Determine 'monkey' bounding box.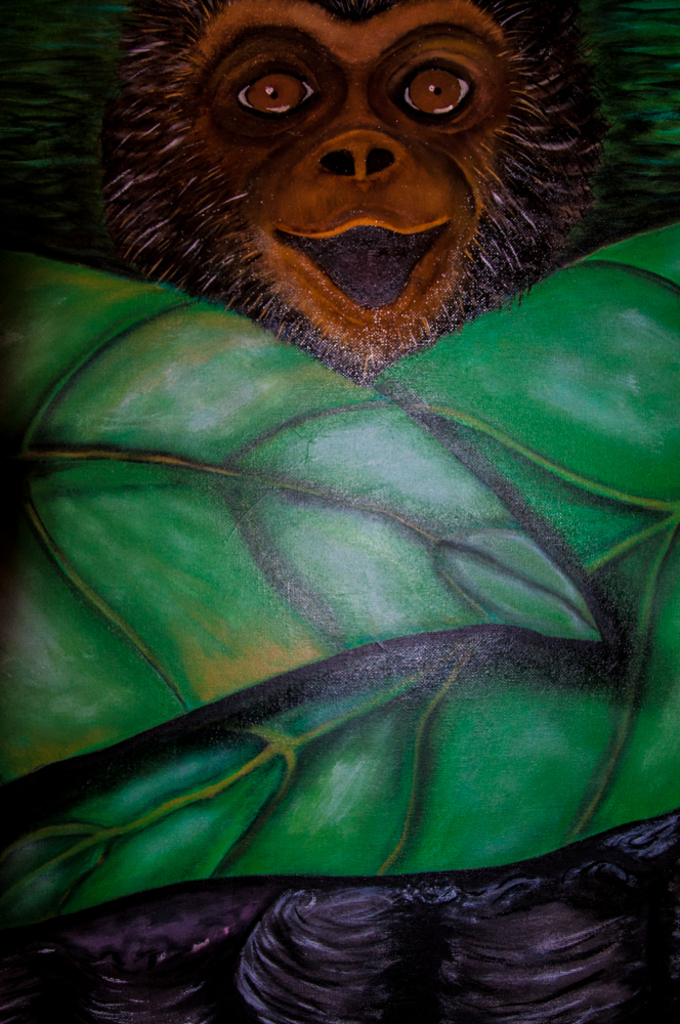
Determined: x1=0 y1=0 x2=679 y2=1023.
